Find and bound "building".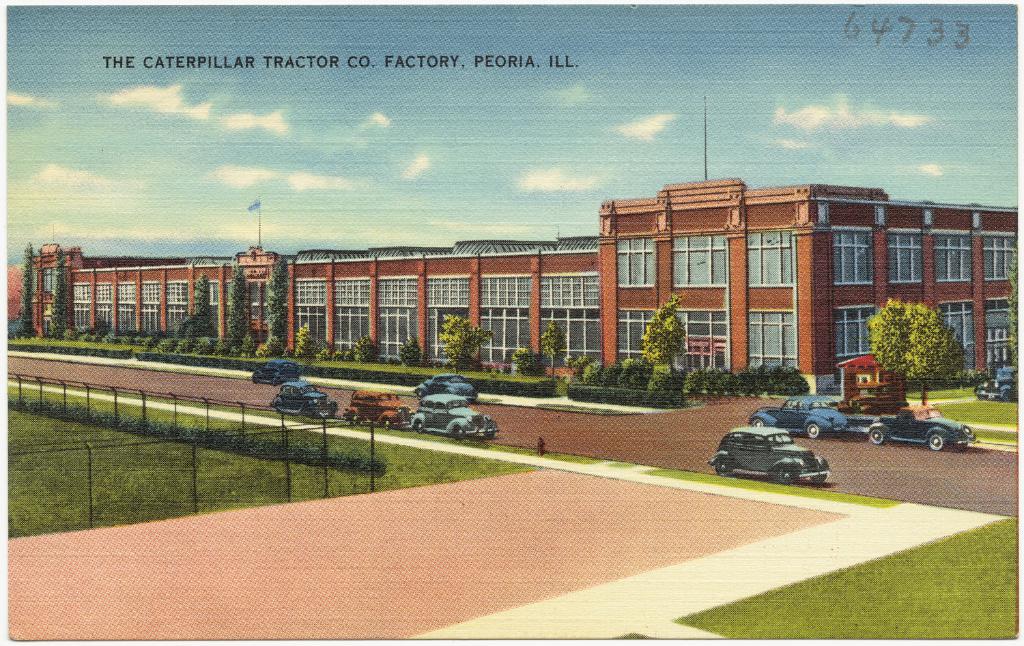
Bound: (left=29, top=173, right=1023, bottom=394).
